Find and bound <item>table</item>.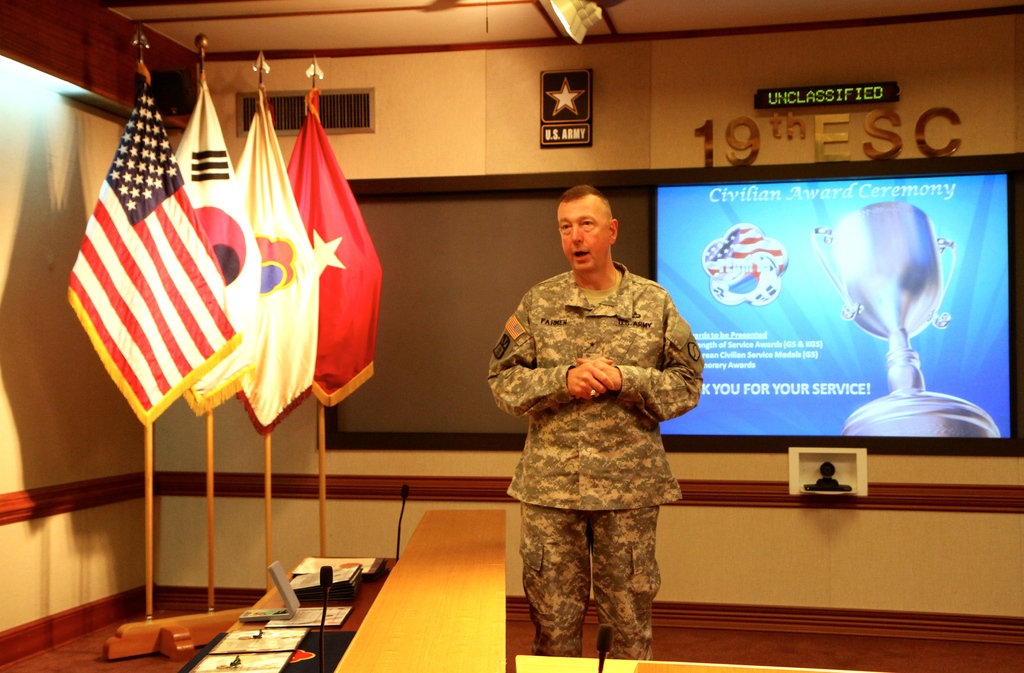
Bound: bbox=(328, 509, 508, 672).
